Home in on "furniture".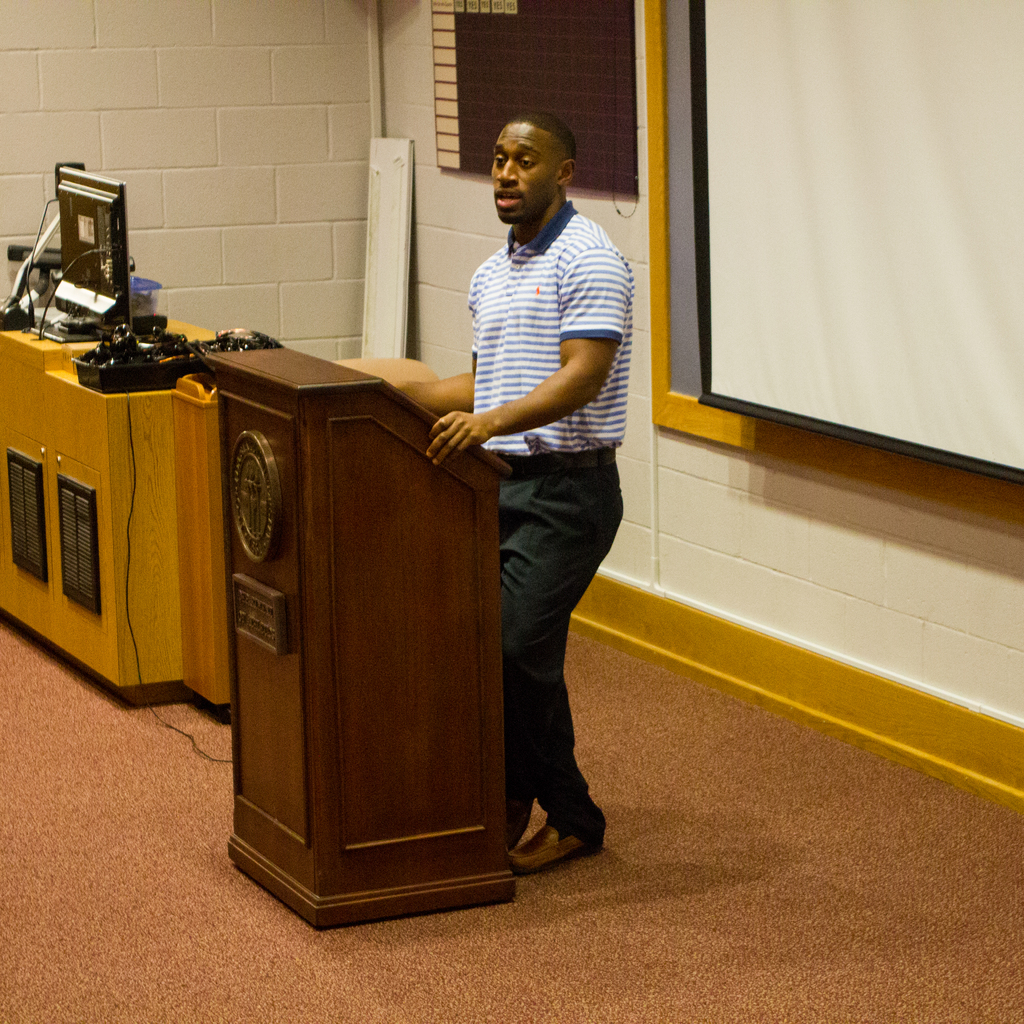
Homed in at locate(193, 340, 515, 931).
